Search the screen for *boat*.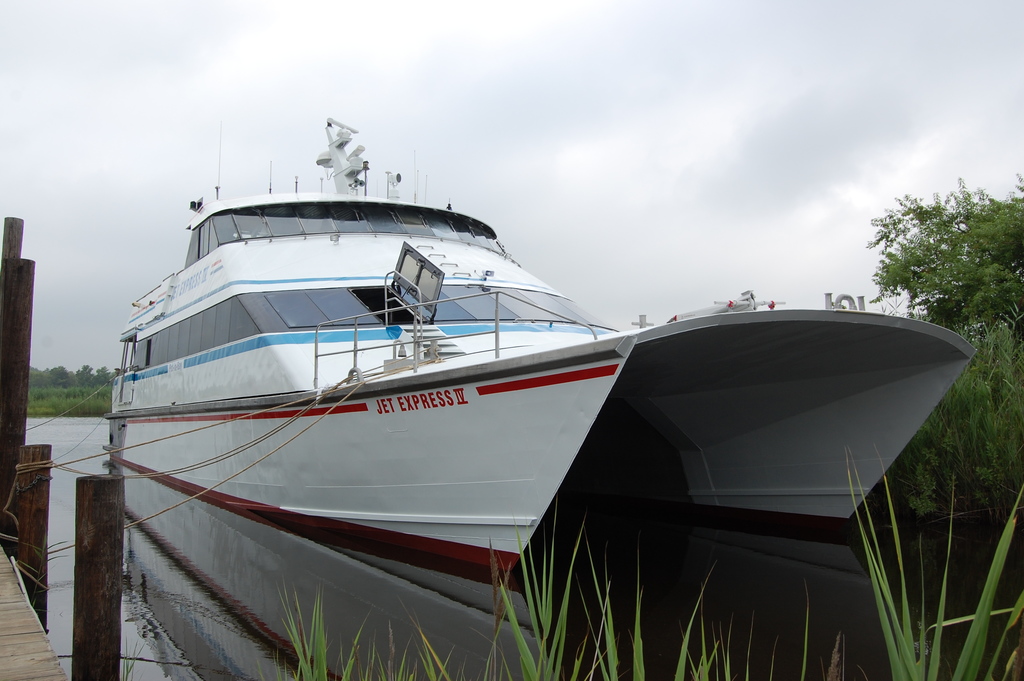
Found at bbox=(95, 104, 947, 648).
